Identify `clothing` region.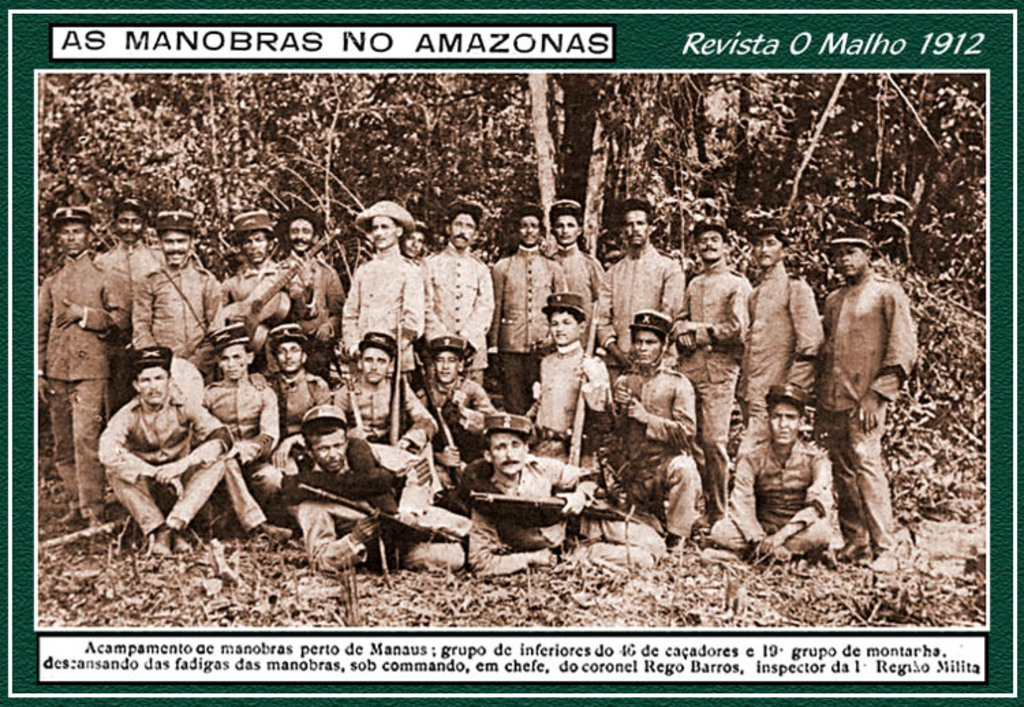
Region: <region>35, 242, 134, 523</region>.
